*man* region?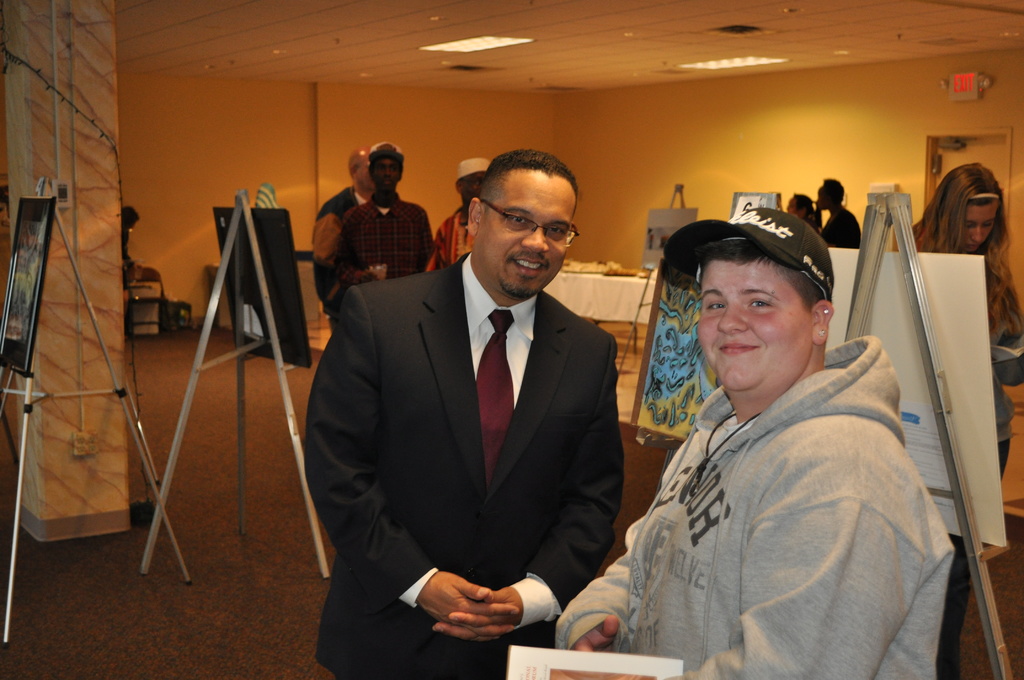
select_region(435, 156, 488, 270)
